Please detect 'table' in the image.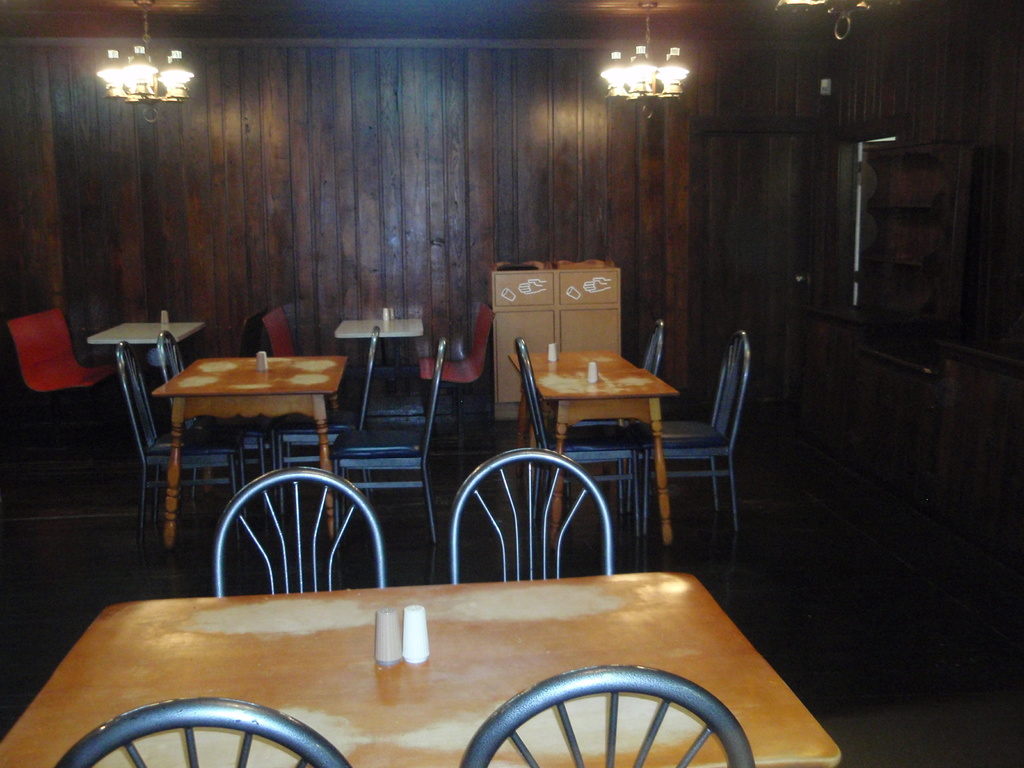
bbox(3, 570, 839, 766).
